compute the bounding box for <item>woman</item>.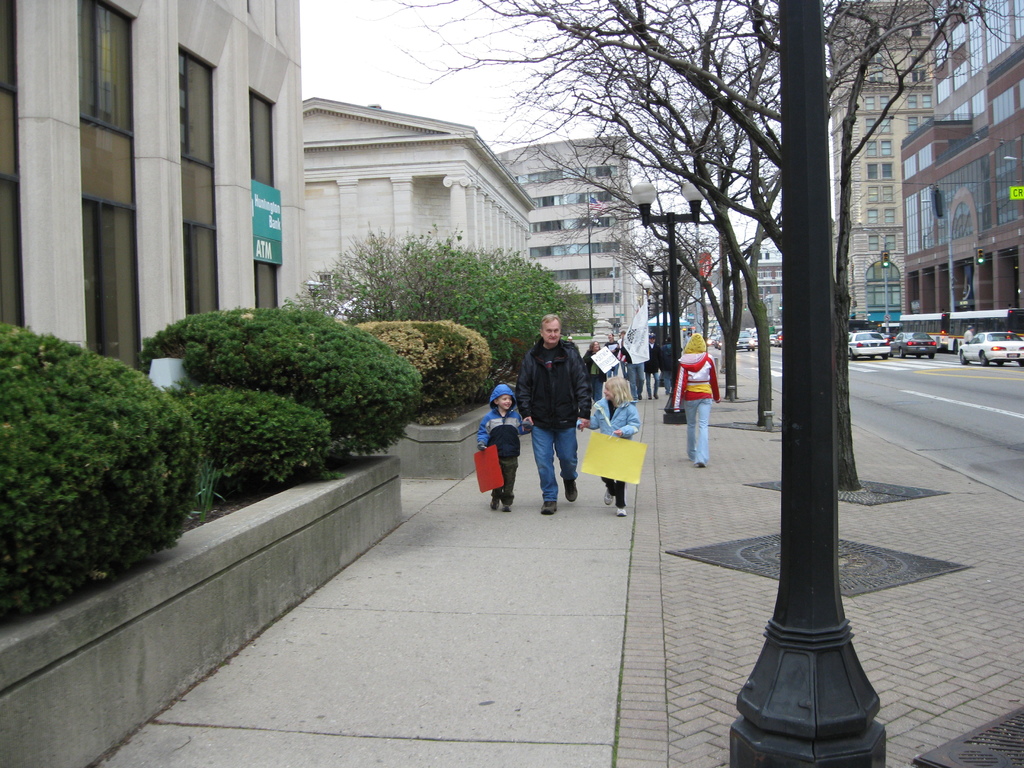
BBox(673, 326, 721, 468).
